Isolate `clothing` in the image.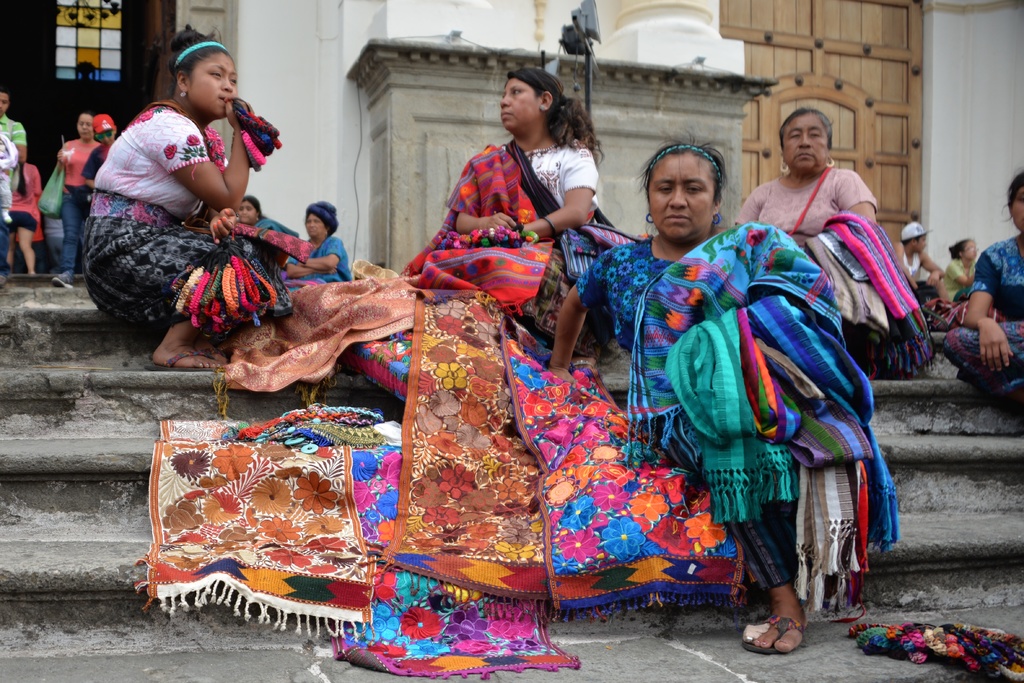
Isolated region: BBox(573, 233, 878, 586).
